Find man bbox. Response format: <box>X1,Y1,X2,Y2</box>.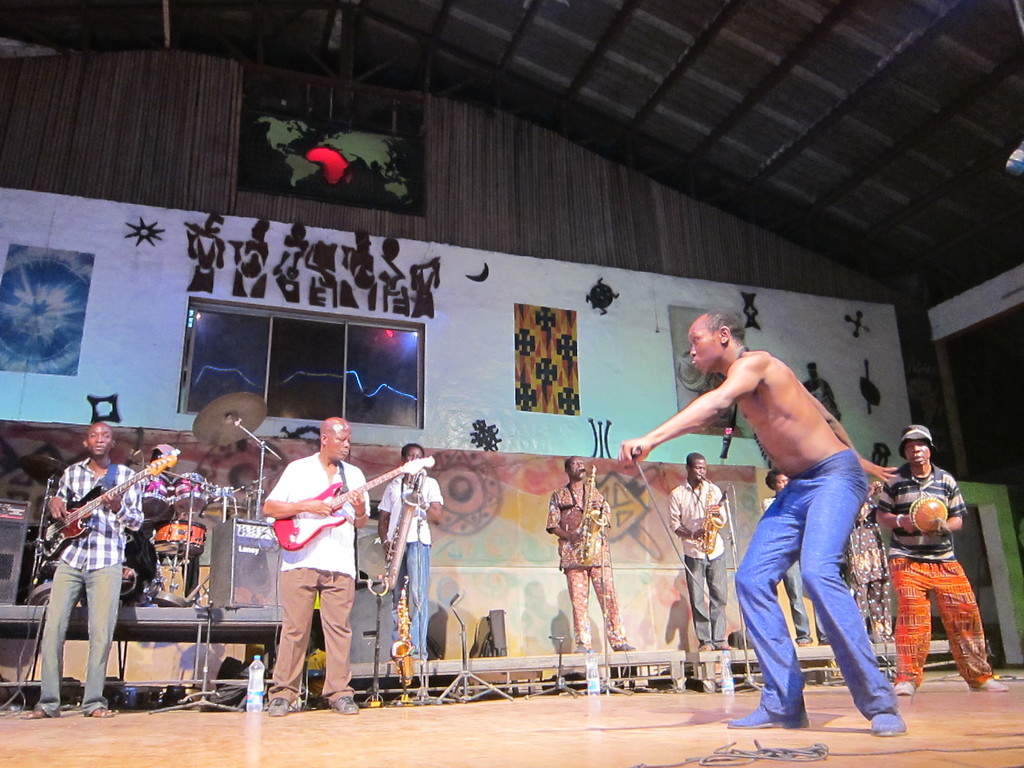
<box>876,426,1004,693</box>.
